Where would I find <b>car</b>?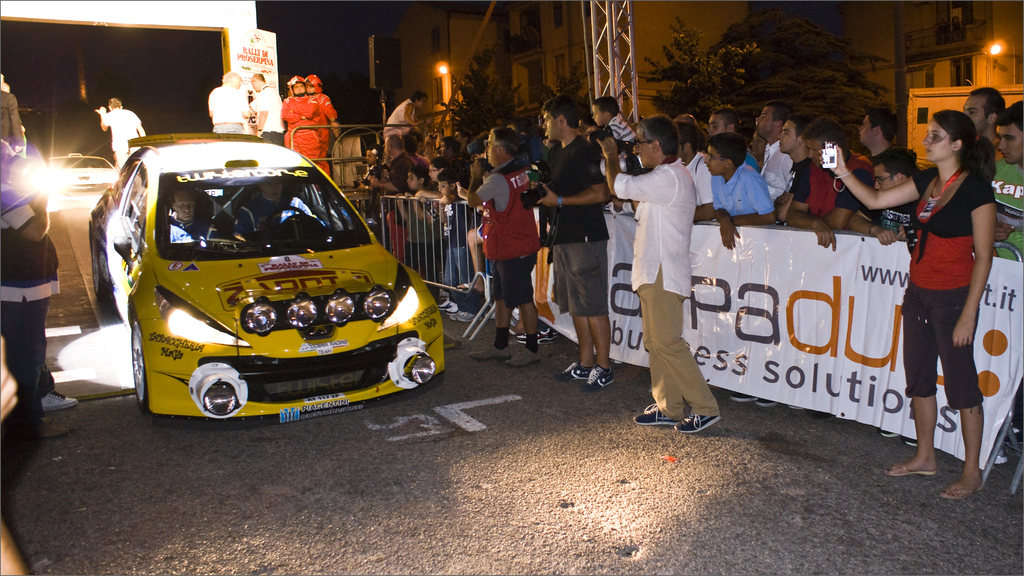
At <bbox>89, 130, 446, 419</bbox>.
